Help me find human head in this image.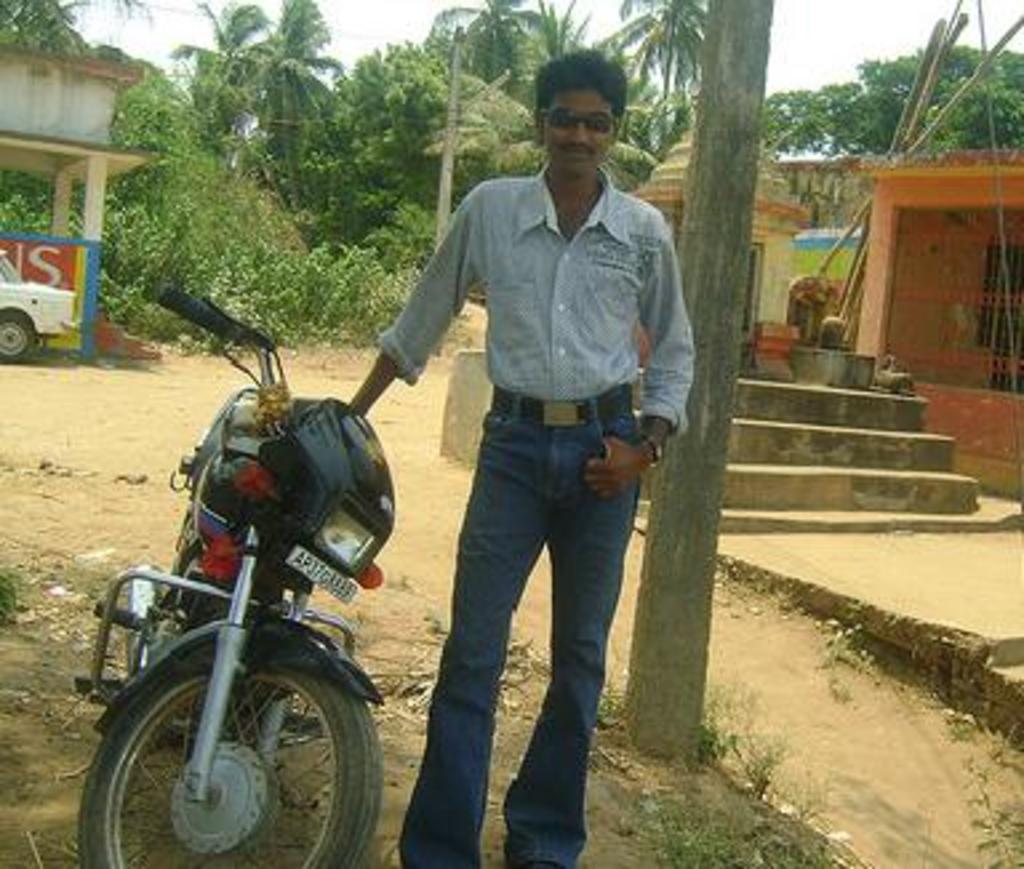
Found it: {"x1": 523, "y1": 45, "x2": 656, "y2": 205}.
